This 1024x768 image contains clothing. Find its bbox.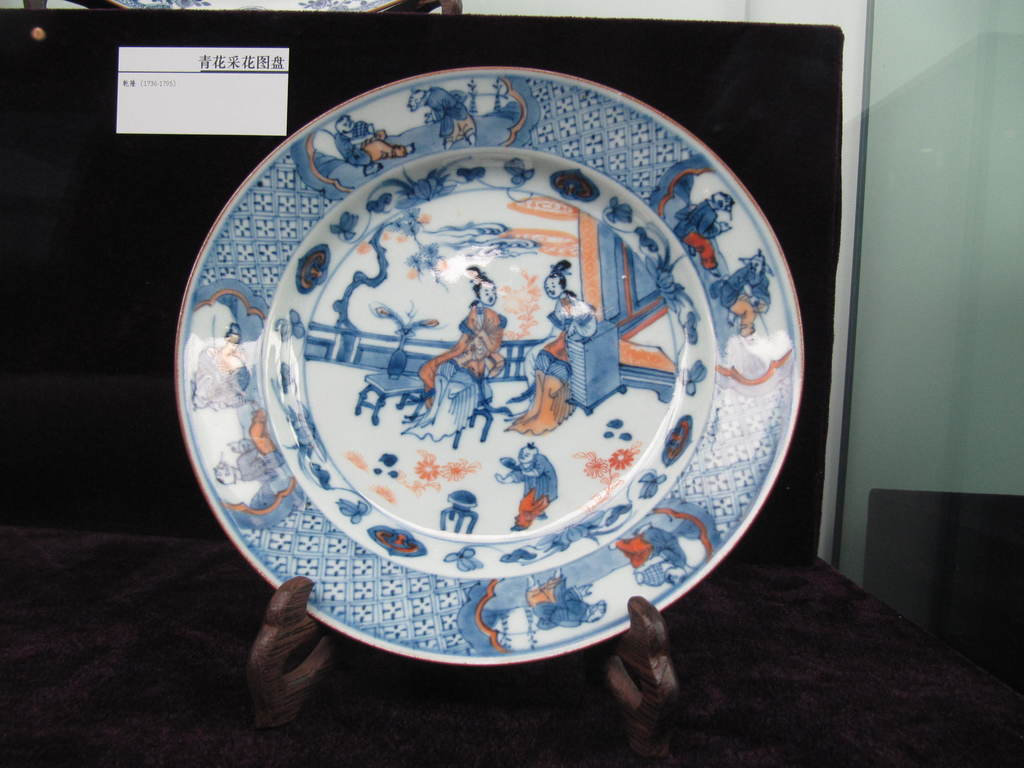
bbox=(673, 191, 731, 272).
